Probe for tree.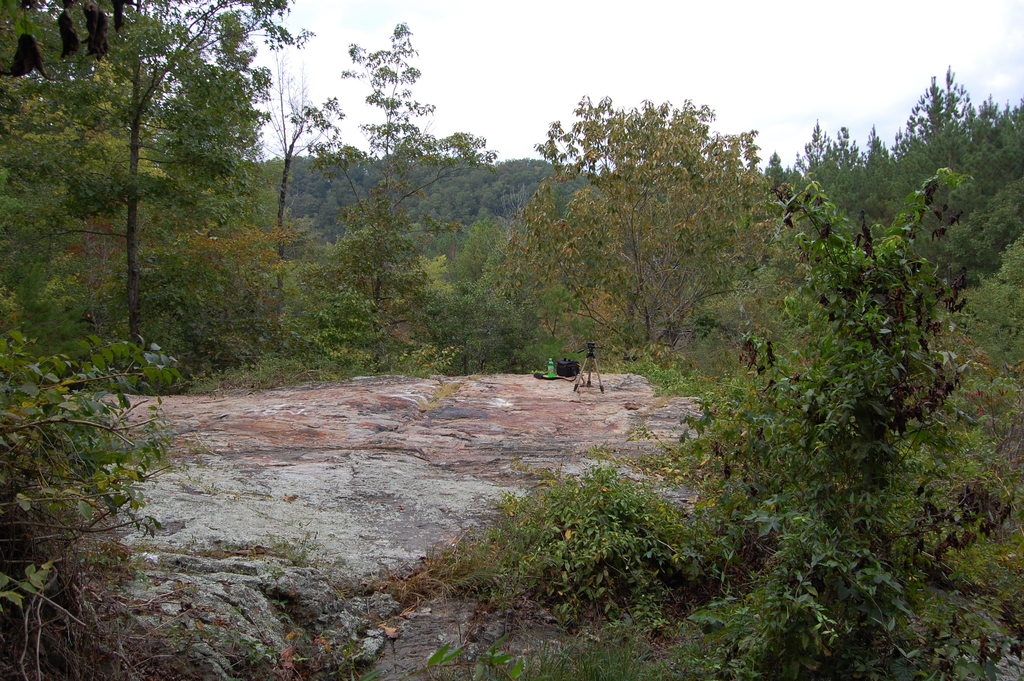
Probe result: left=808, top=60, right=1023, bottom=240.
